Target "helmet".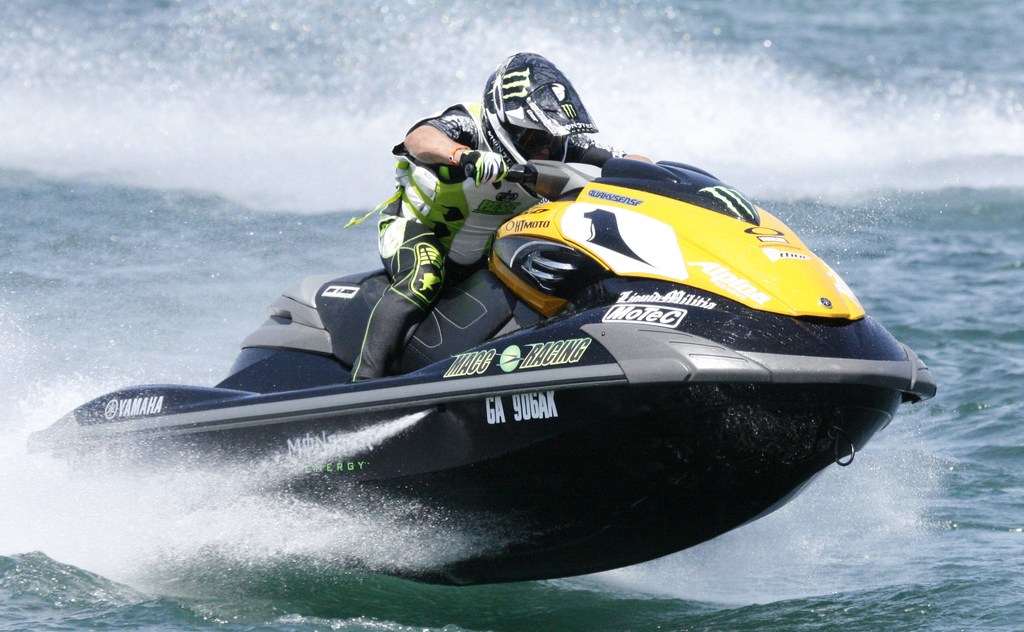
Target region: {"x1": 477, "y1": 52, "x2": 600, "y2": 202}.
